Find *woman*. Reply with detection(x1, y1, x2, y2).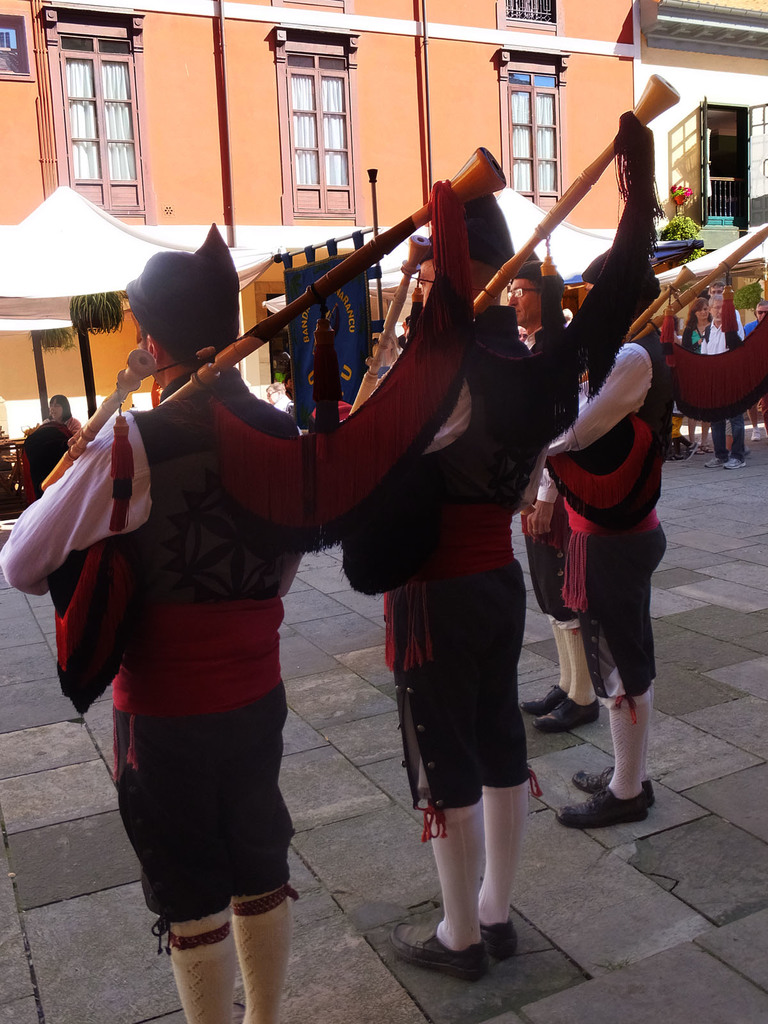
detection(675, 292, 712, 453).
